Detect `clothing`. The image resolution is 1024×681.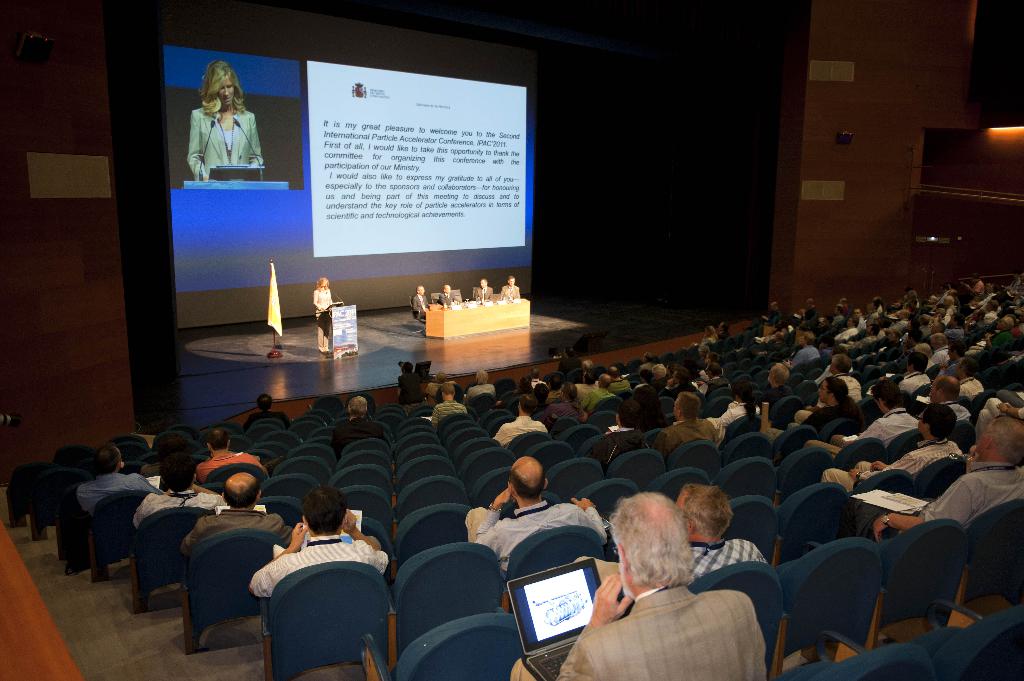
pyautogui.locateOnScreen(578, 554, 781, 678).
